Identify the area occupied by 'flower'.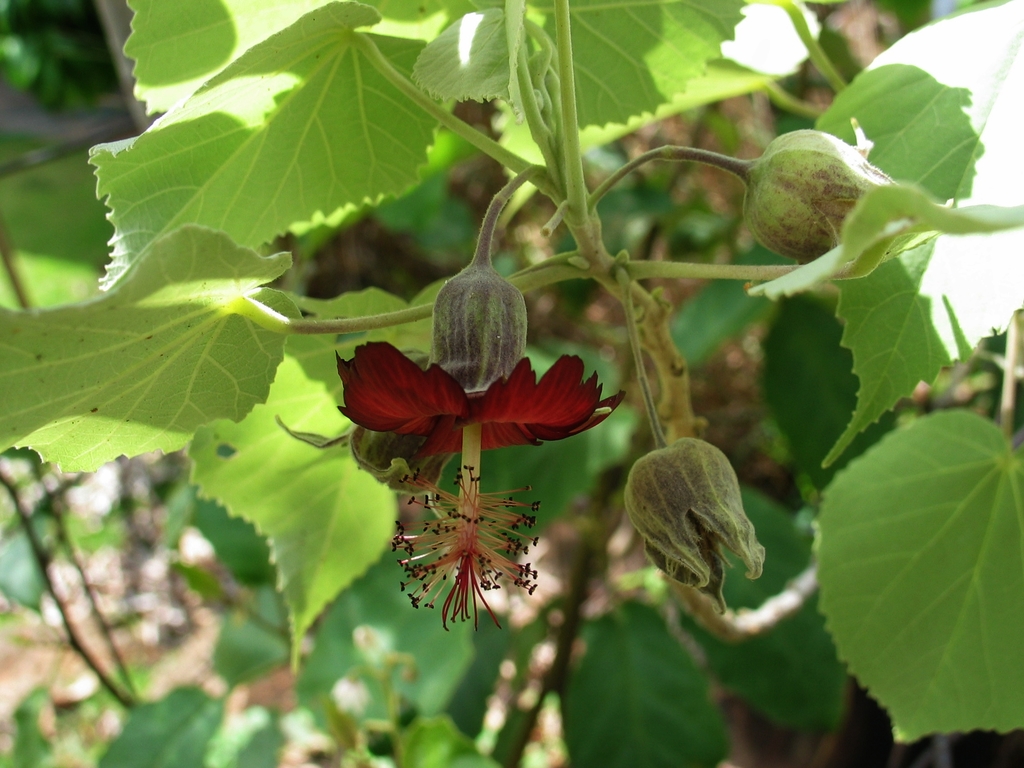
Area: rect(335, 271, 621, 627).
